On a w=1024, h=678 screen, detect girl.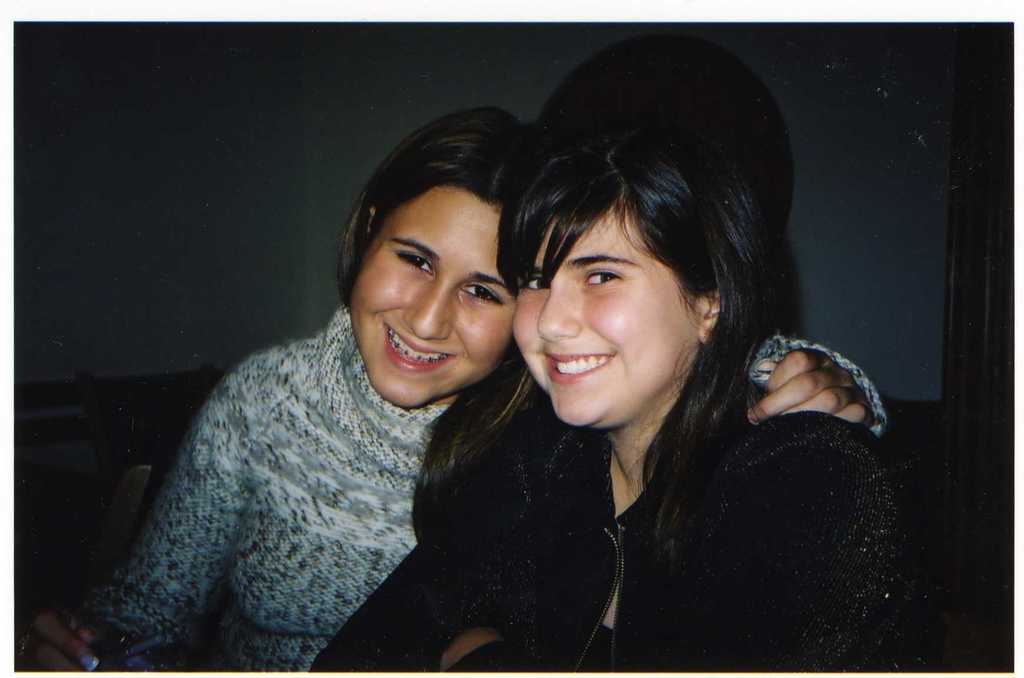
6,104,886,674.
